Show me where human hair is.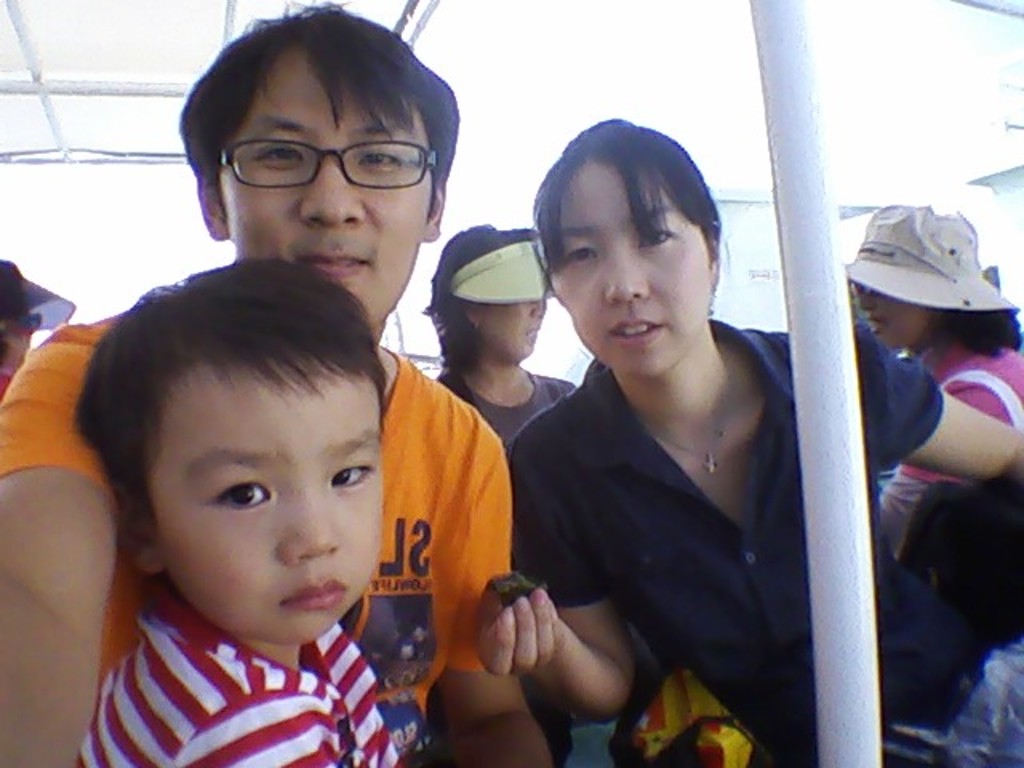
human hair is at 424, 222, 539, 368.
